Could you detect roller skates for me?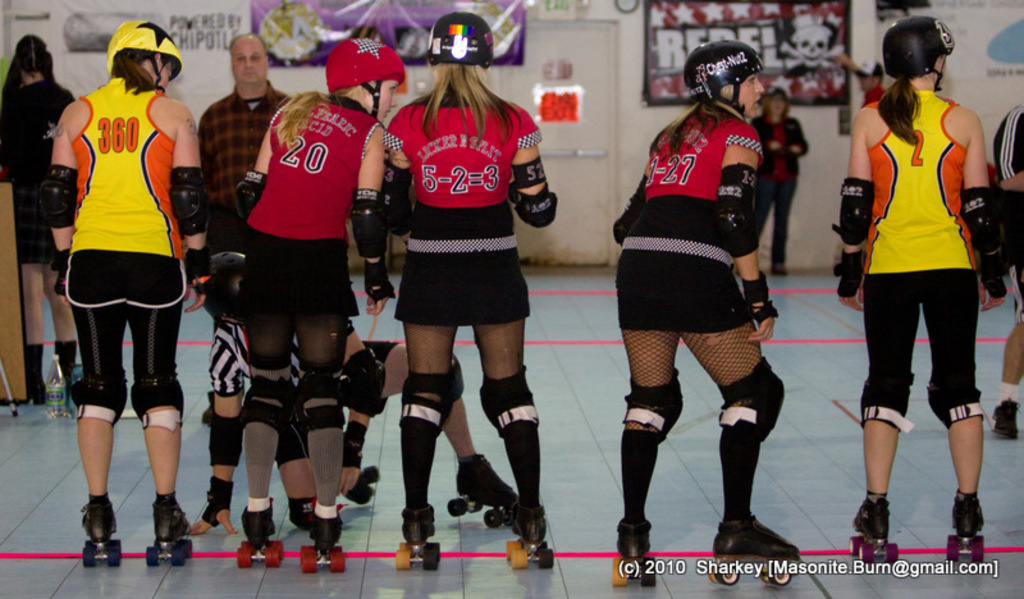
Detection result: {"left": 709, "top": 509, "right": 801, "bottom": 585}.
